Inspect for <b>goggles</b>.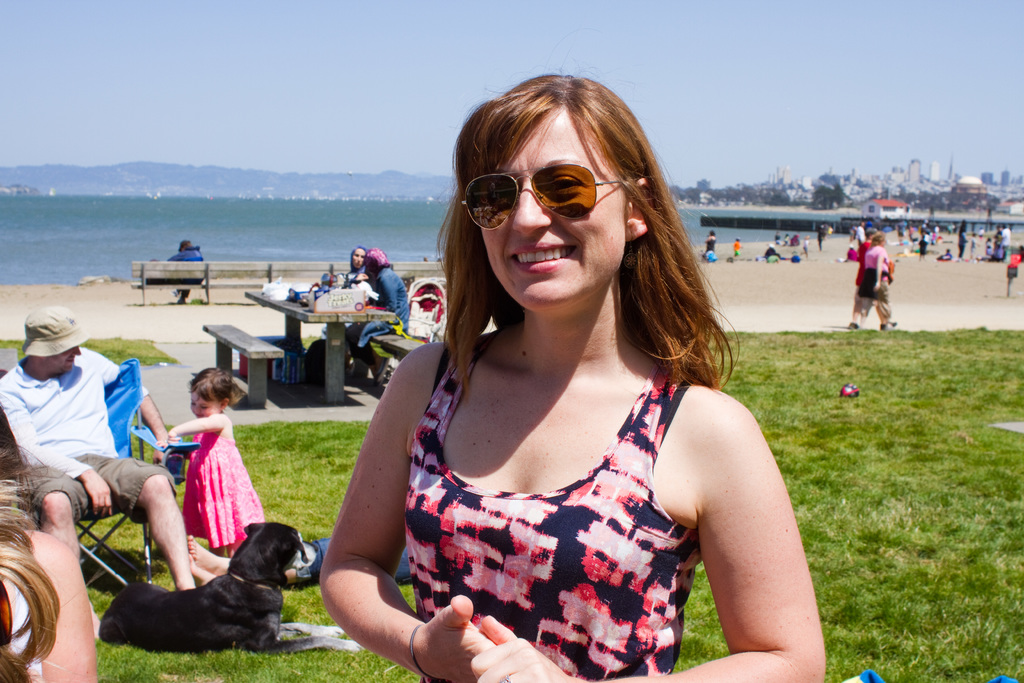
Inspection: detection(458, 152, 625, 221).
